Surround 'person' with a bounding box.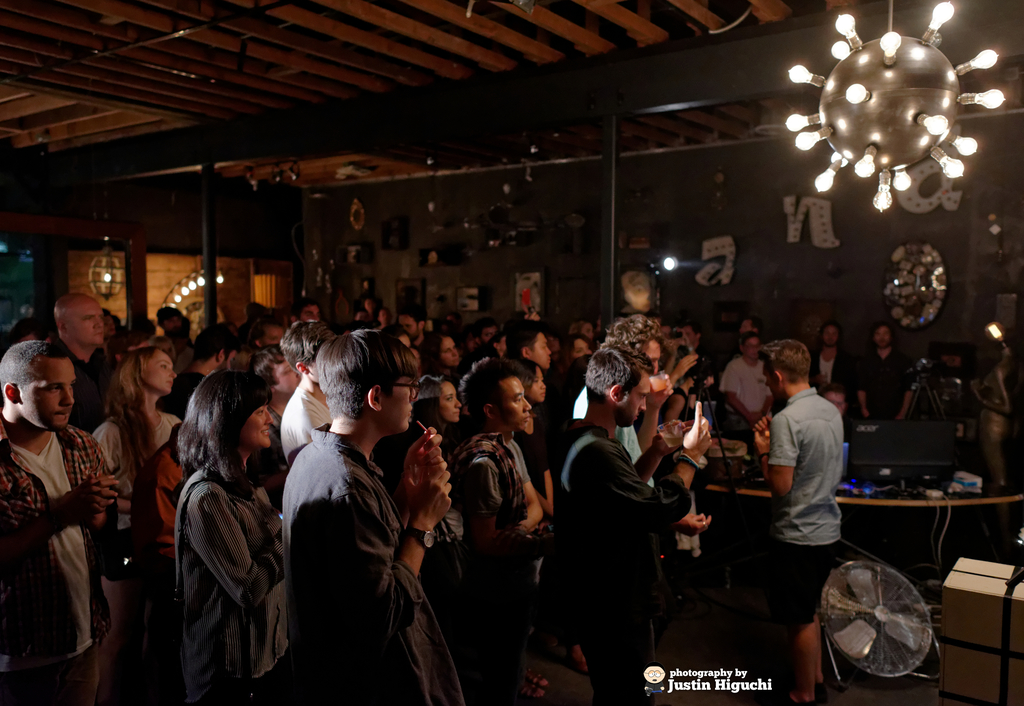
x1=0 y1=340 x2=123 y2=705.
